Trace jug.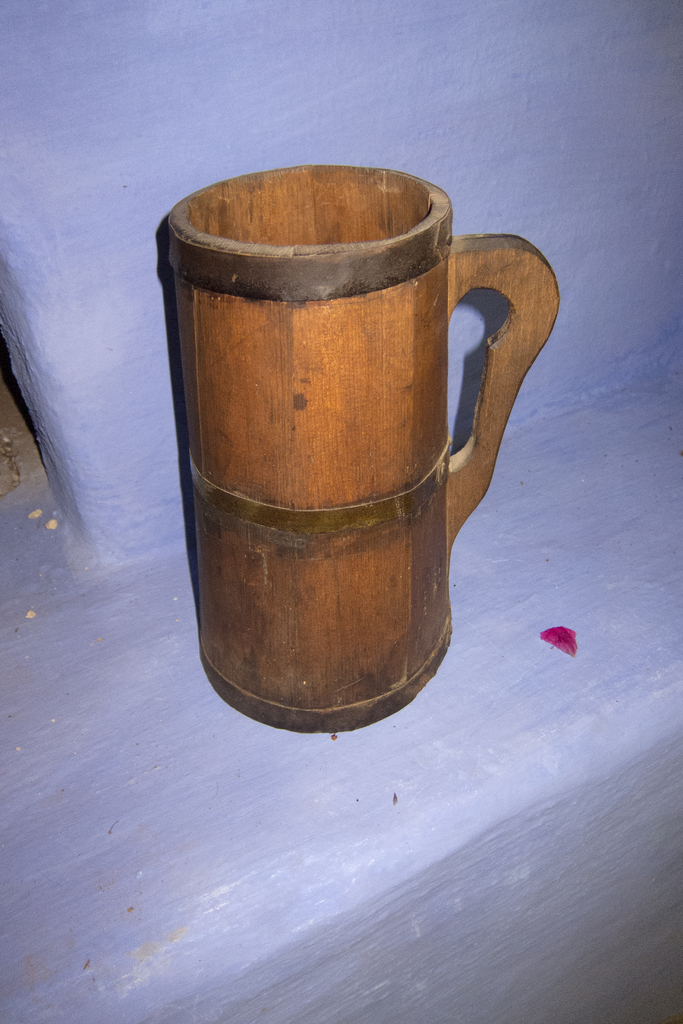
Traced to 169, 161, 561, 732.
